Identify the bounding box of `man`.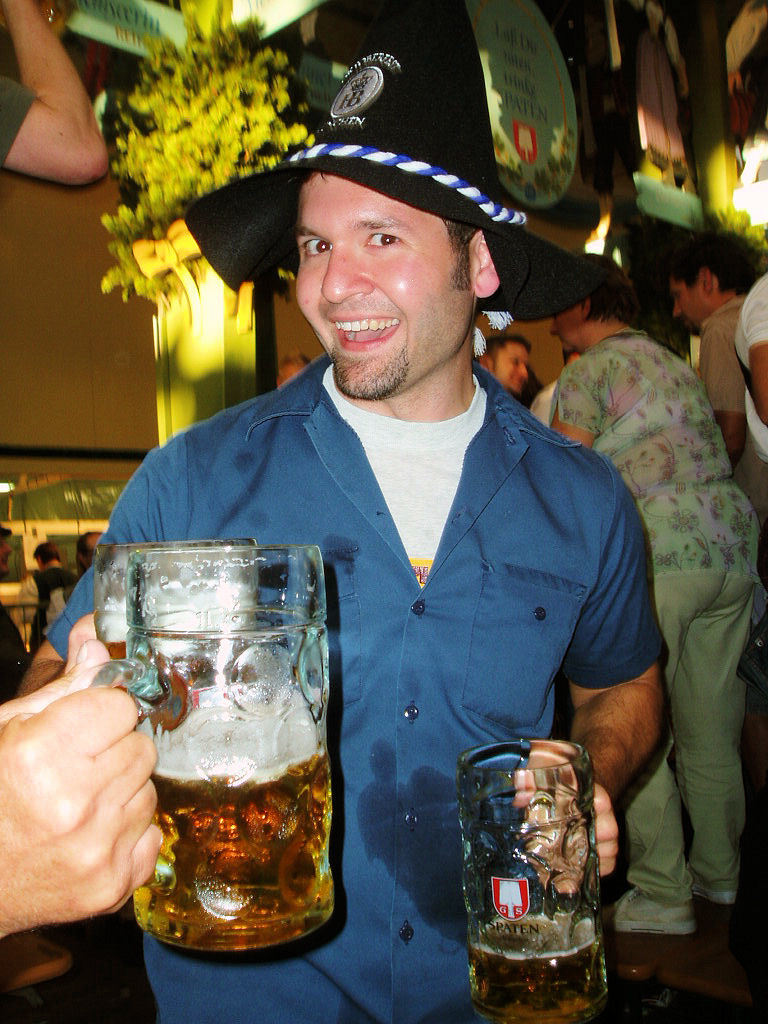
bbox=[481, 335, 541, 393].
